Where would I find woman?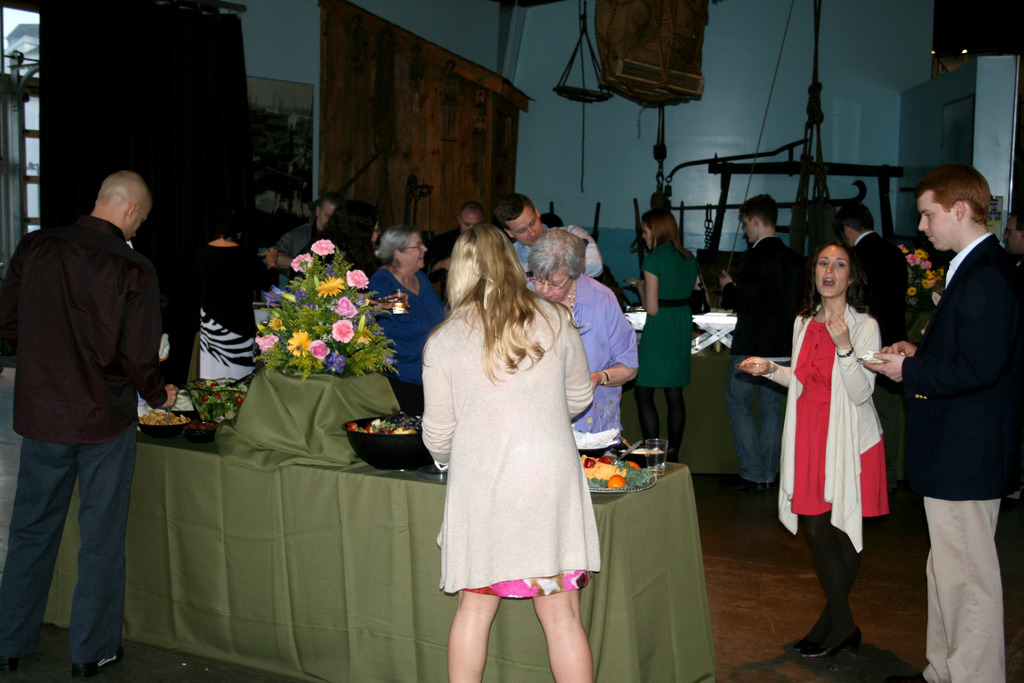
At {"x1": 356, "y1": 226, "x2": 447, "y2": 423}.
